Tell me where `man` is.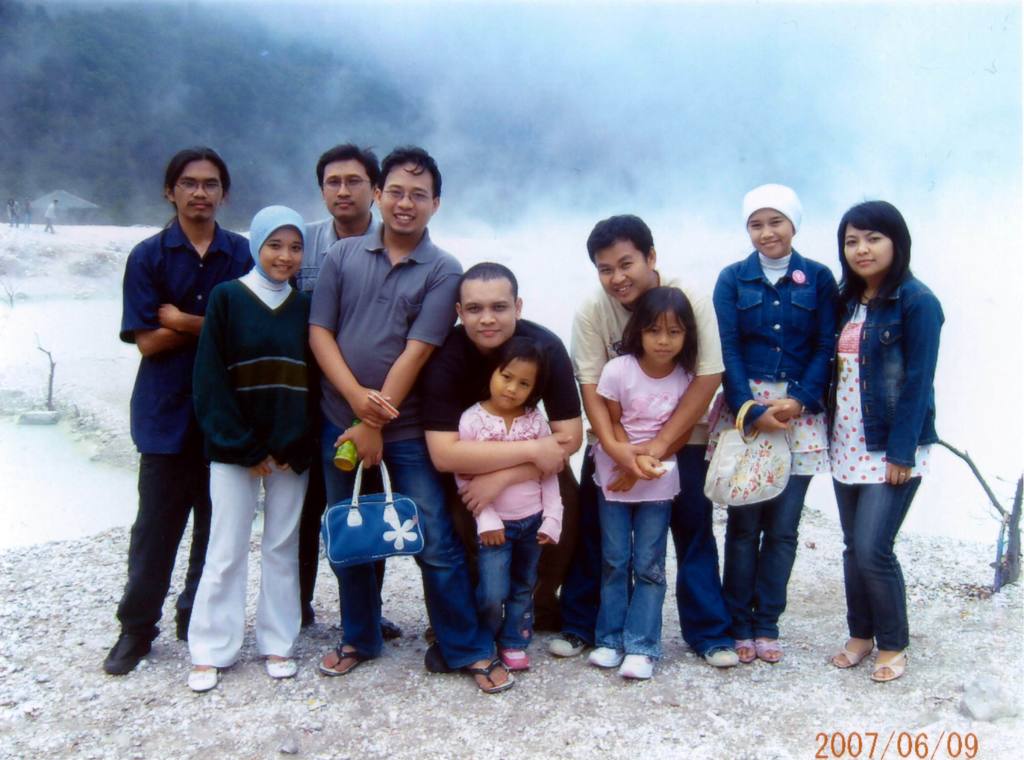
`man` is at x1=425, y1=258, x2=586, y2=672.
